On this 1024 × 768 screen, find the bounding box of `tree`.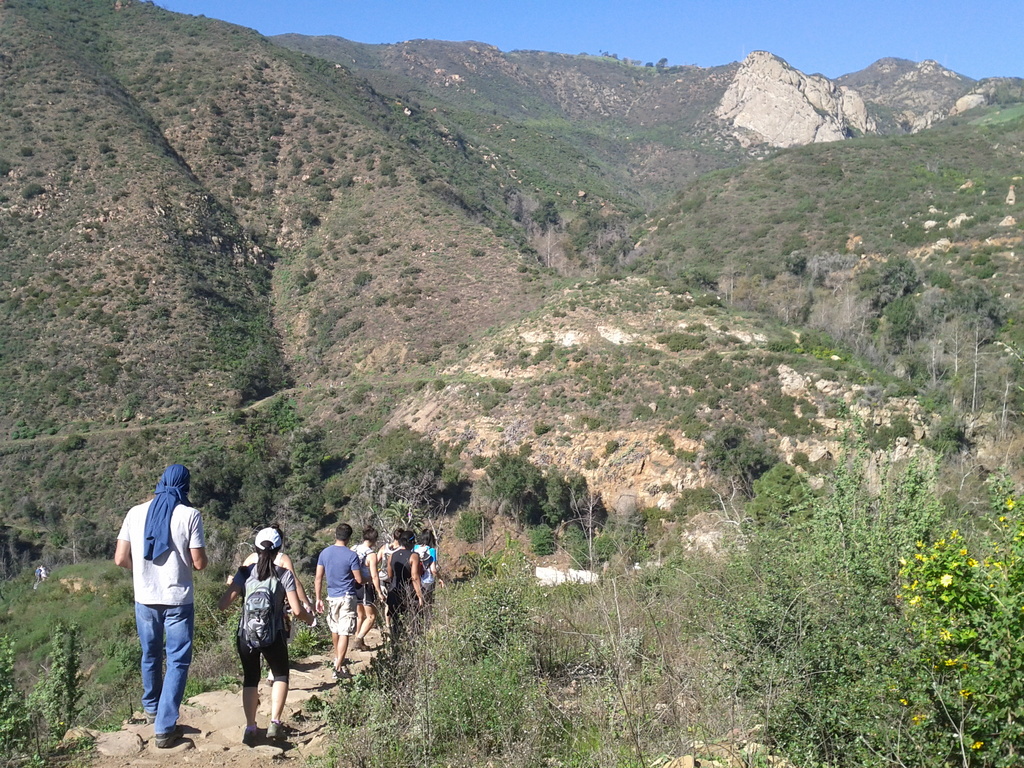
Bounding box: 785, 253, 807, 281.
